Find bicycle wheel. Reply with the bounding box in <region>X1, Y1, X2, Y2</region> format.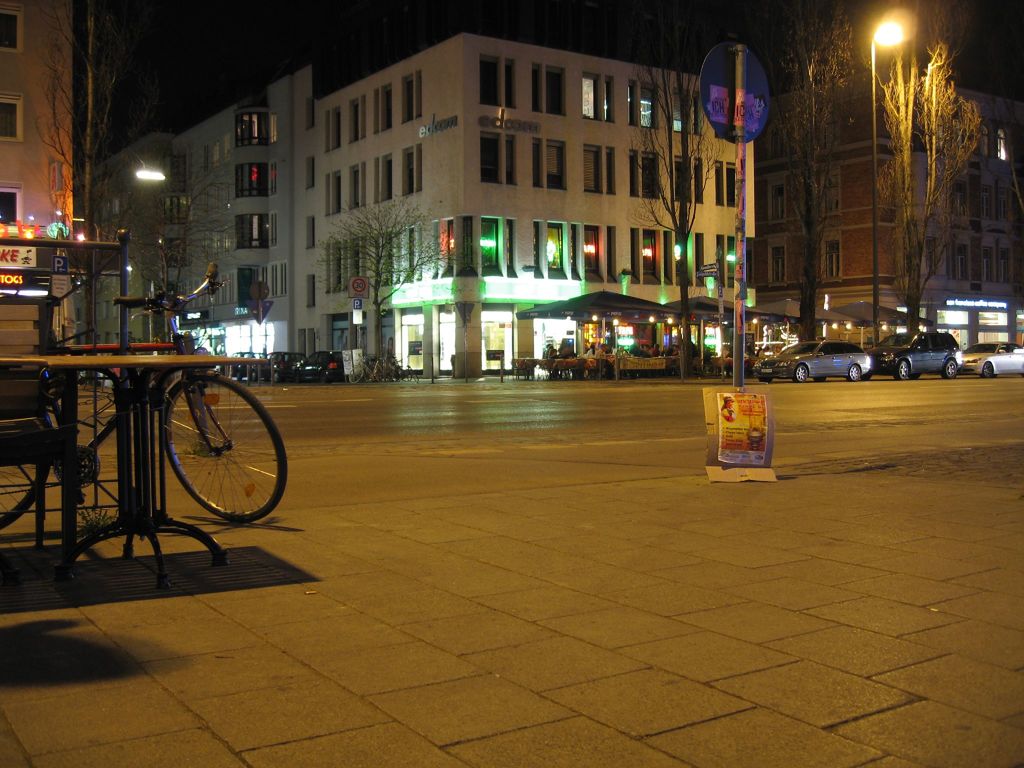
<region>0, 409, 48, 529</region>.
